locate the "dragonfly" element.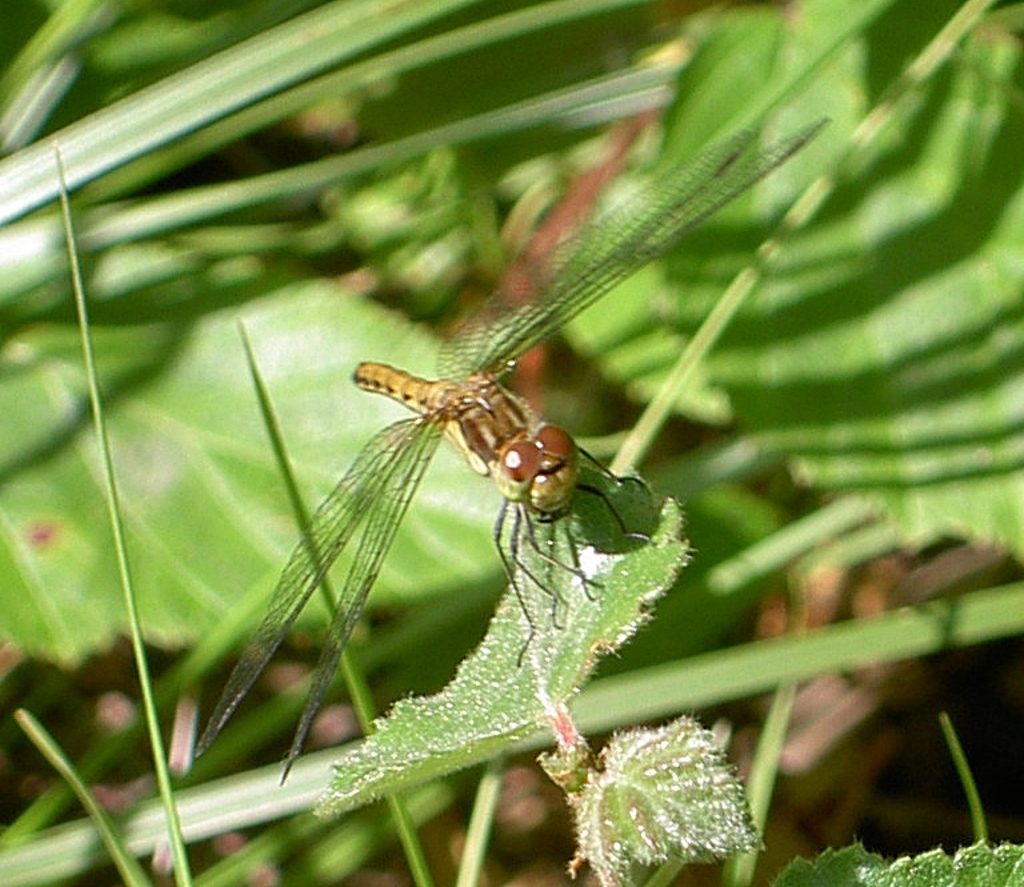
Element bbox: bbox(196, 116, 832, 791).
